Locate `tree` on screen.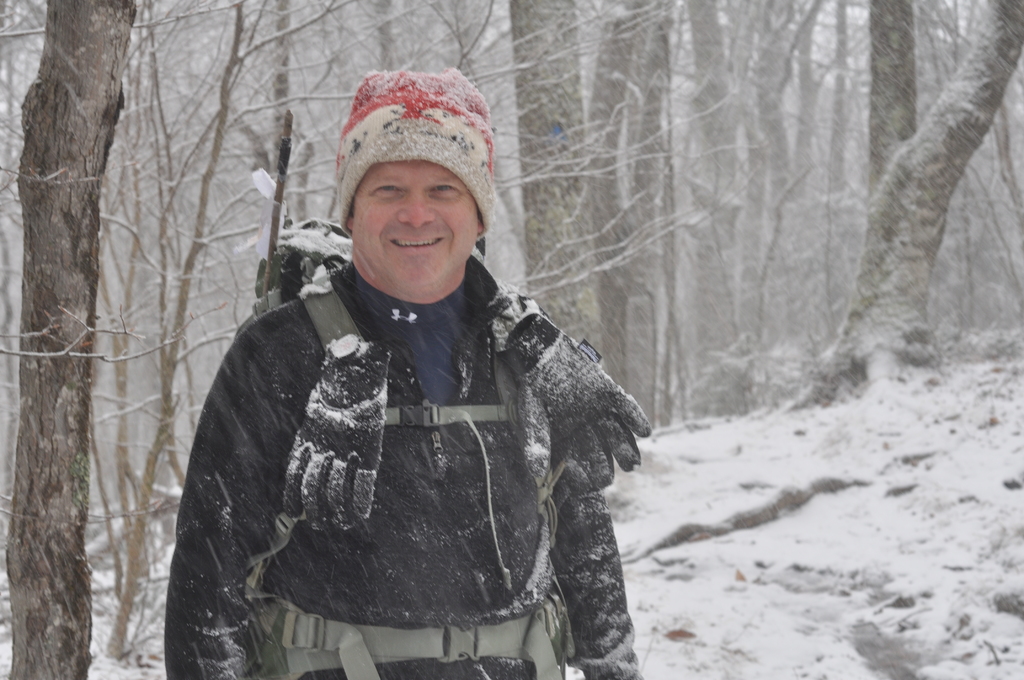
On screen at (15, 9, 214, 635).
